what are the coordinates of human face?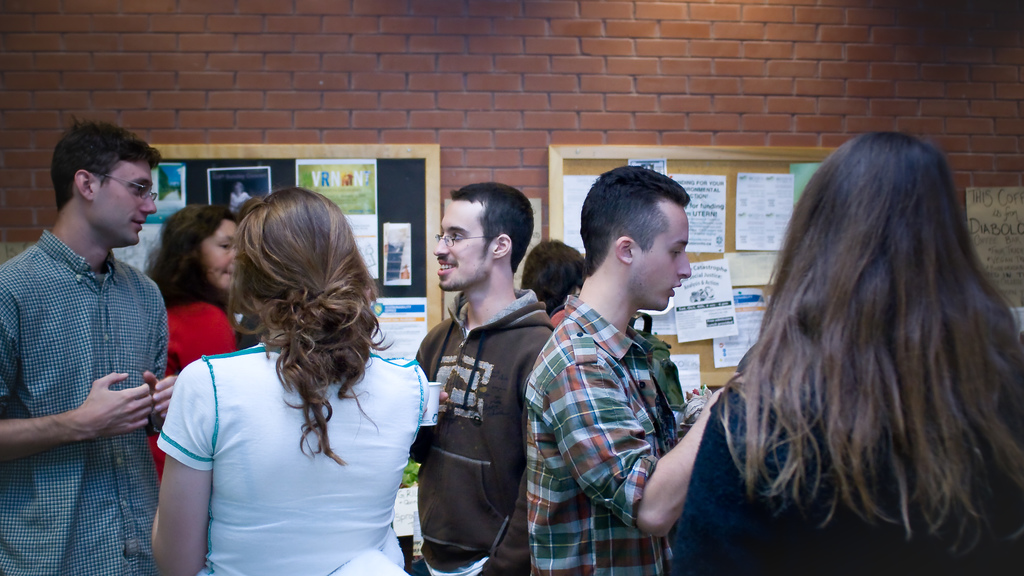
detection(91, 160, 159, 251).
